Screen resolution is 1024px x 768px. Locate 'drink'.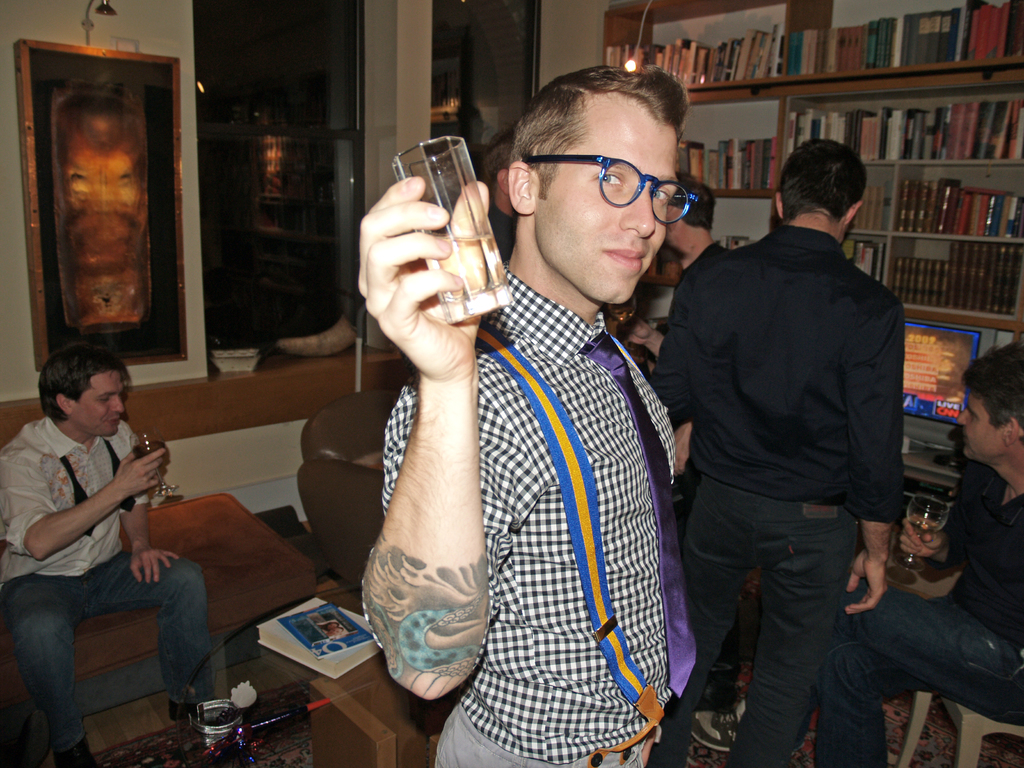
<bbox>414, 232, 513, 306</bbox>.
